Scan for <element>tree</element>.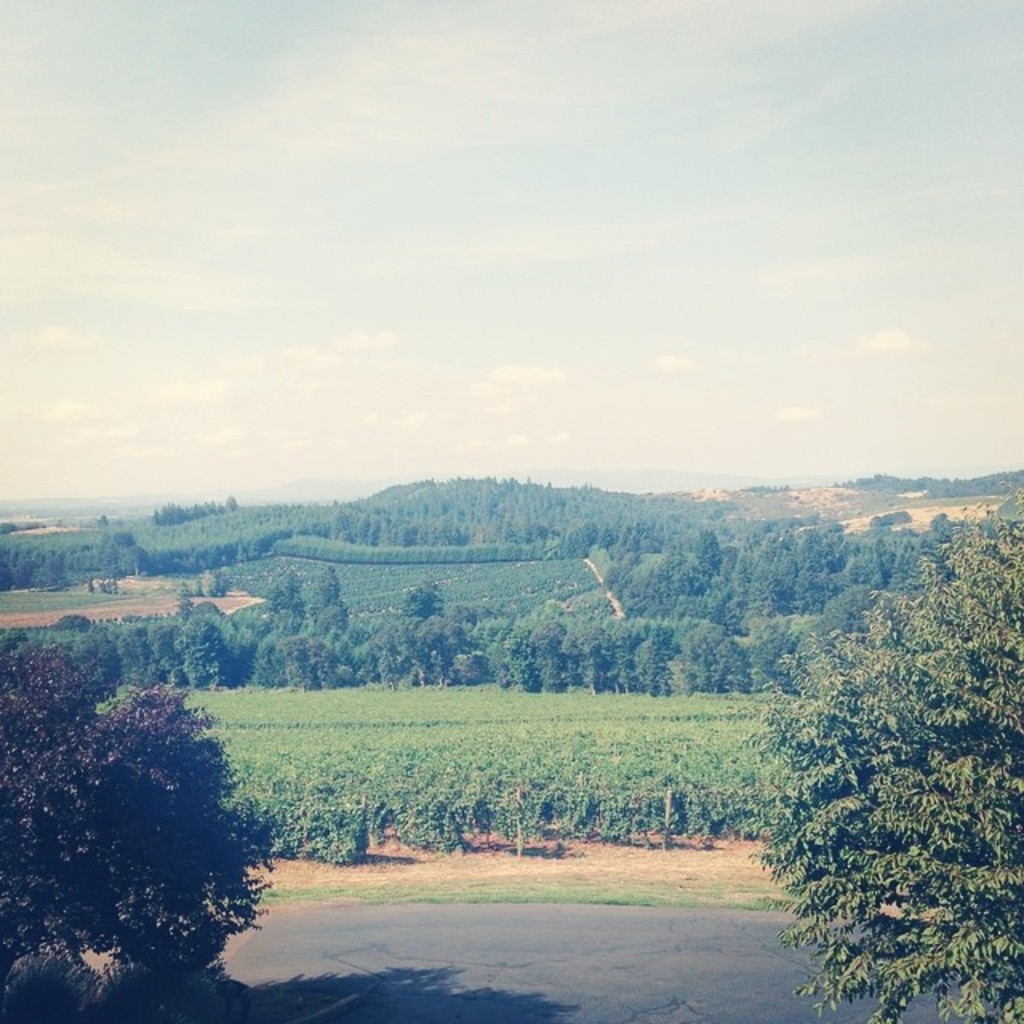
Scan result: <bbox>864, 523, 939, 595</bbox>.
